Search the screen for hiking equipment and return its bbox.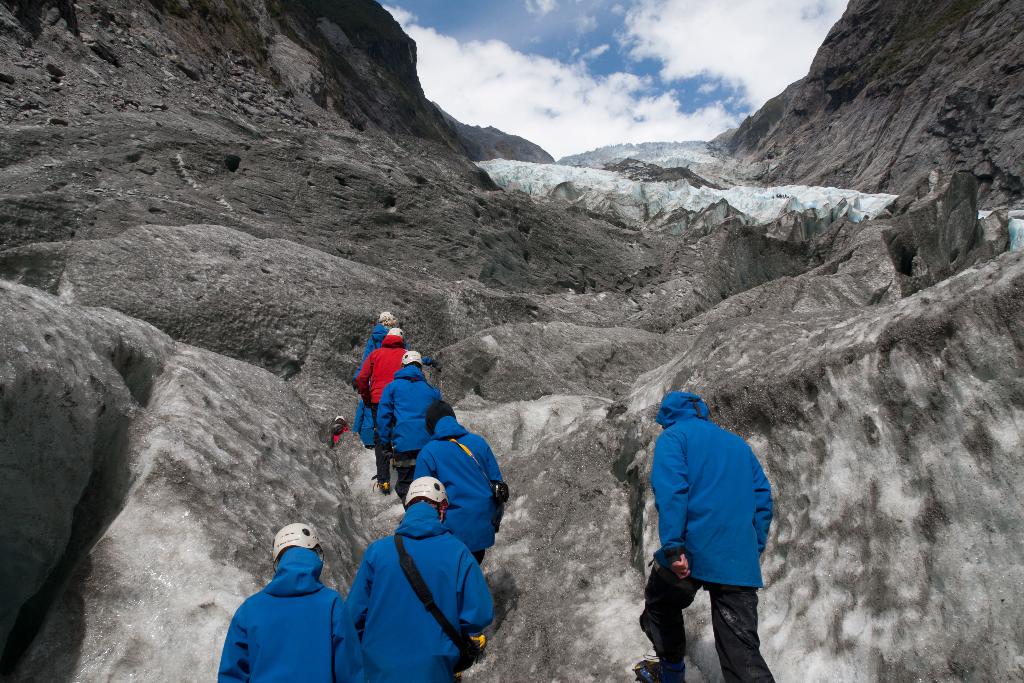
Found: 387,327,401,340.
